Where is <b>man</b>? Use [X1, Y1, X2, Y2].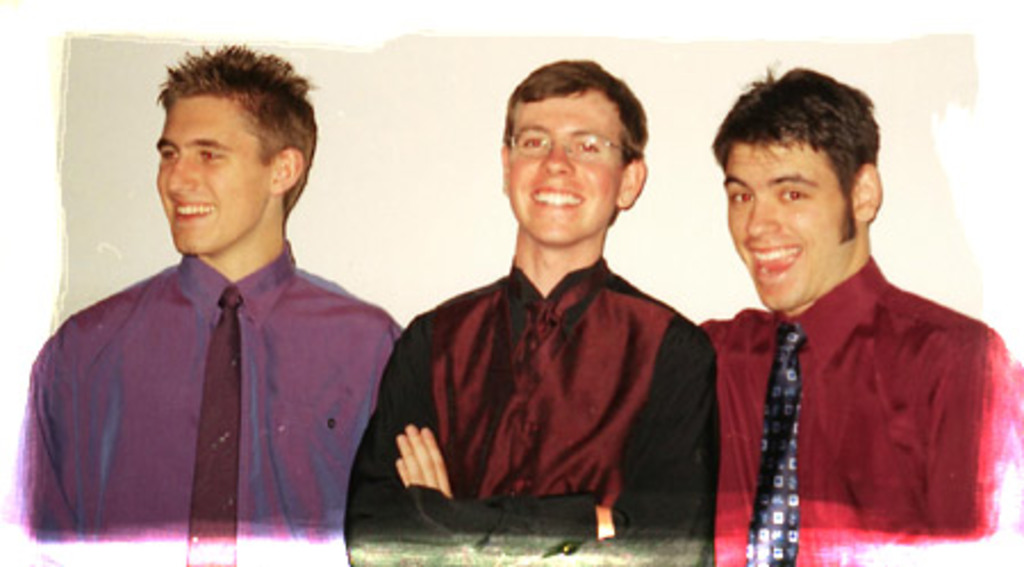
[14, 41, 405, 542].
